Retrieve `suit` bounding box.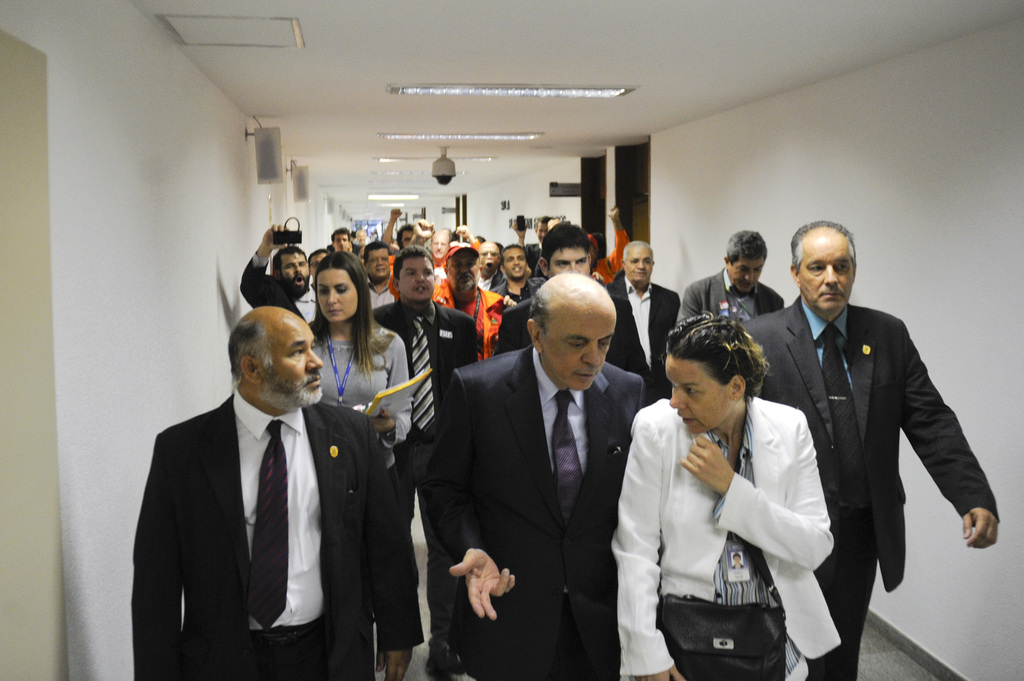
Bounding box: l=374, t=305, r=484, b=440.
